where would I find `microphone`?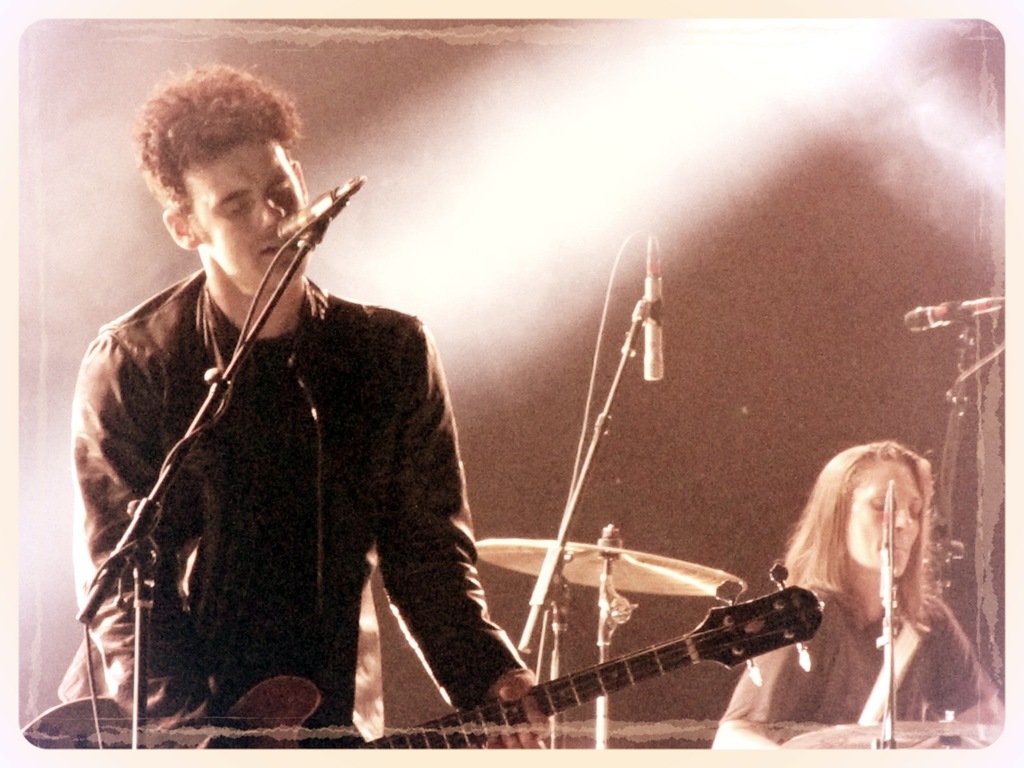
At {"left": 645, "top": 232, "right": 664, "bottom": 382}.
